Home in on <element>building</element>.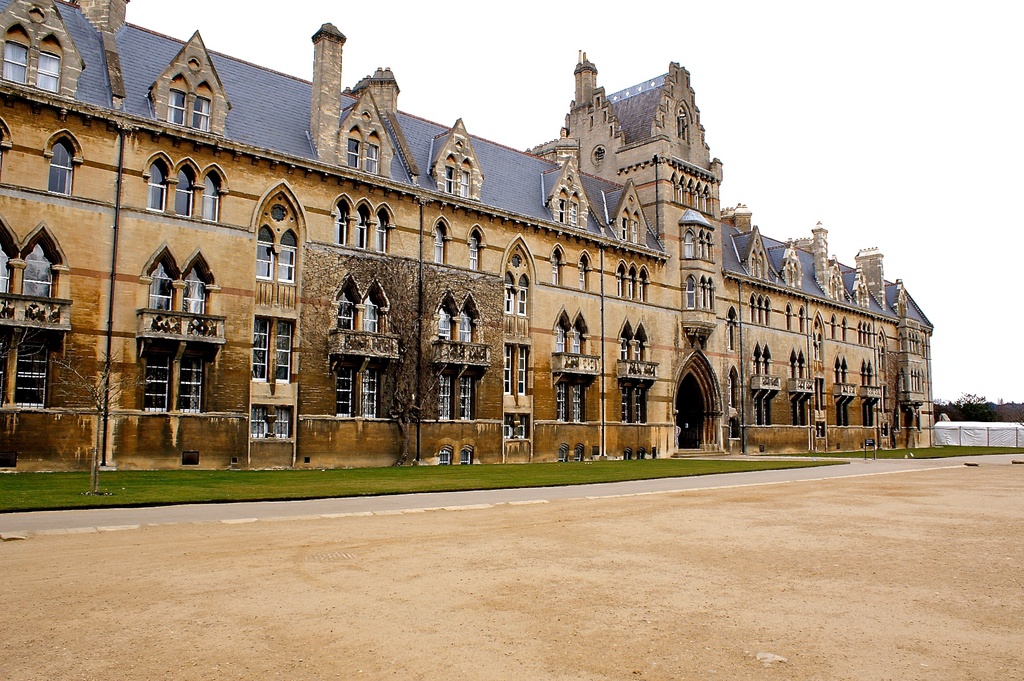
Homed in at select_region(0, 0, 935, 477).
